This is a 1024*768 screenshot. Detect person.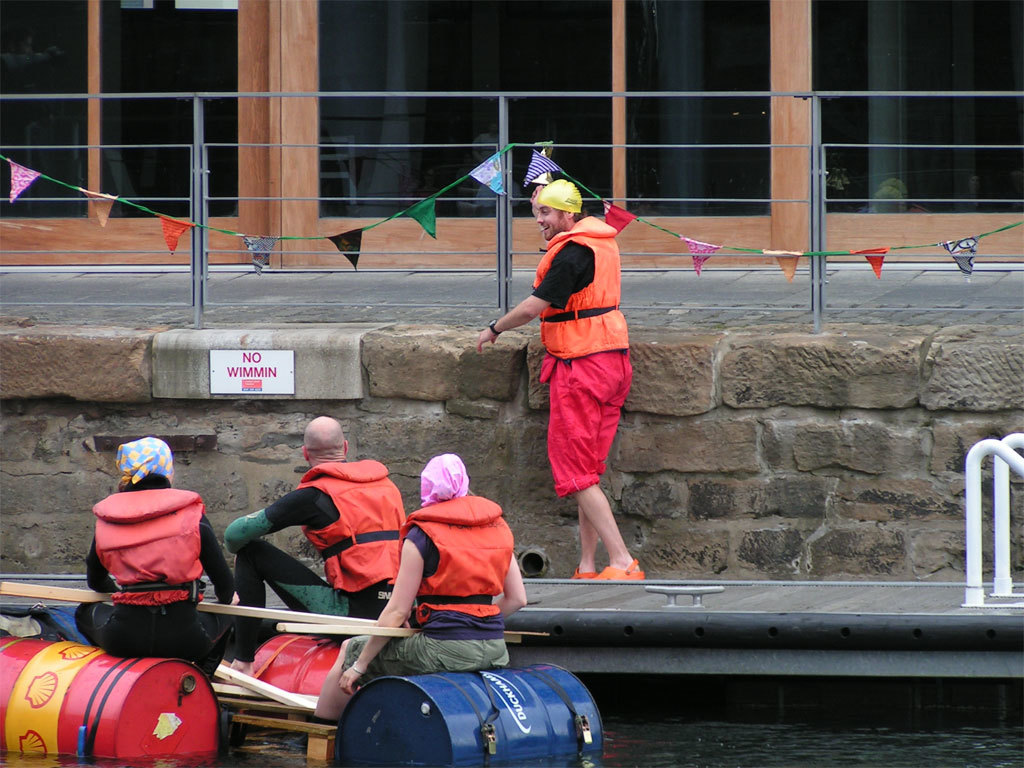
[x1=224, y1=418, x2=402, y2=616].
